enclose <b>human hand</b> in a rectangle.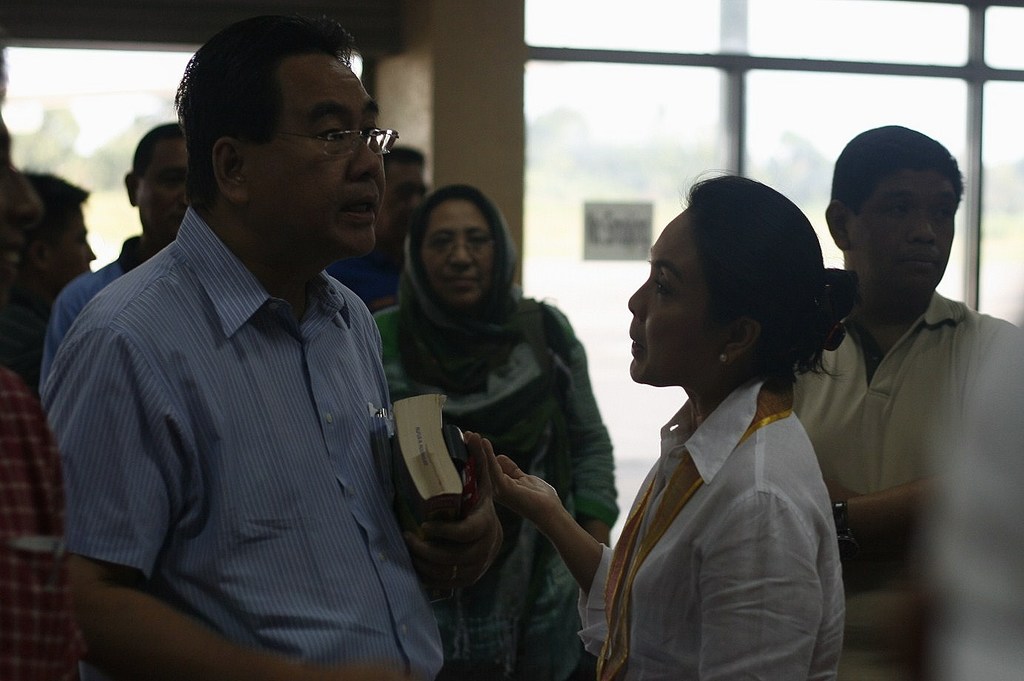
[x1=311, y1=665, x2=411, y2=680].
